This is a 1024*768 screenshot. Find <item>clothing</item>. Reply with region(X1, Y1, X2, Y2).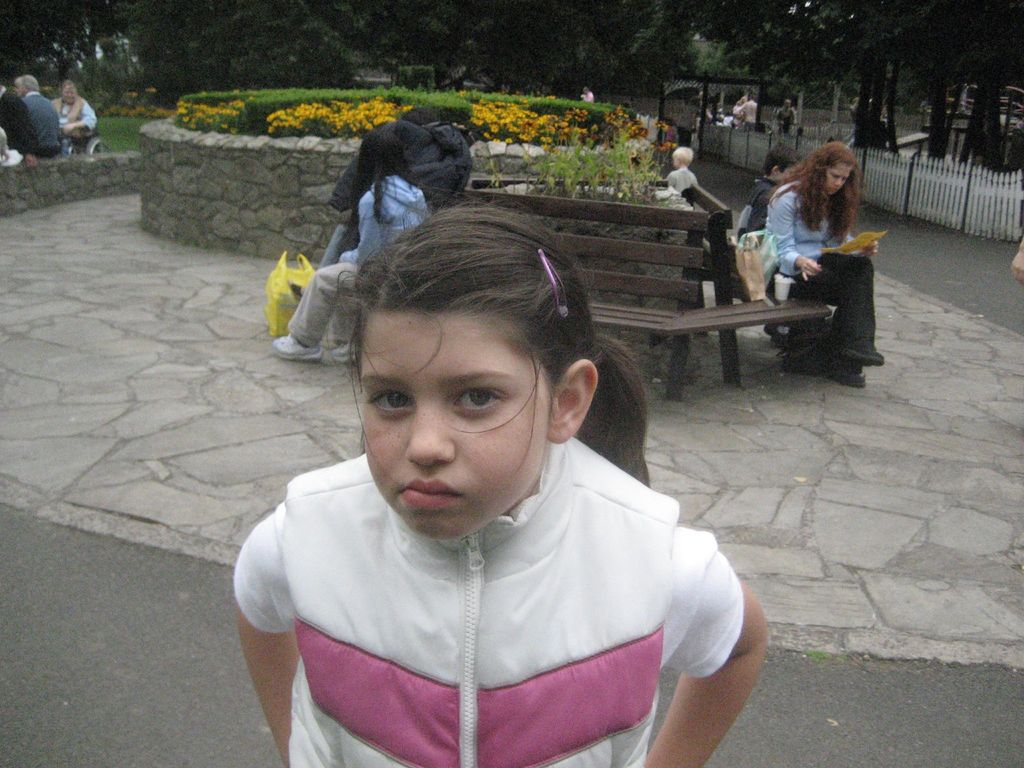
region(61, 99, 92, 150).
